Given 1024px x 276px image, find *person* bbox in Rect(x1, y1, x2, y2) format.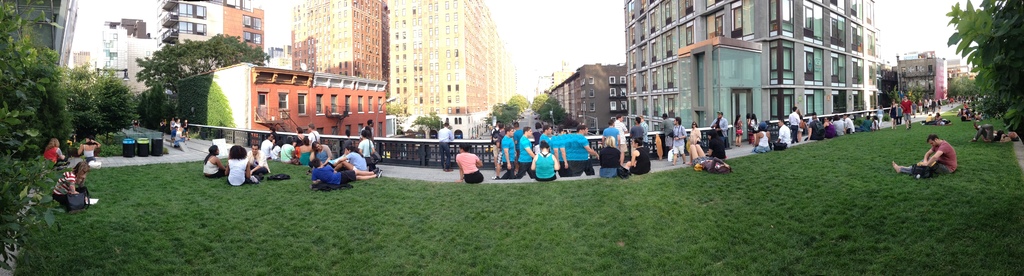
Rect(898, 93, 915, 126).
